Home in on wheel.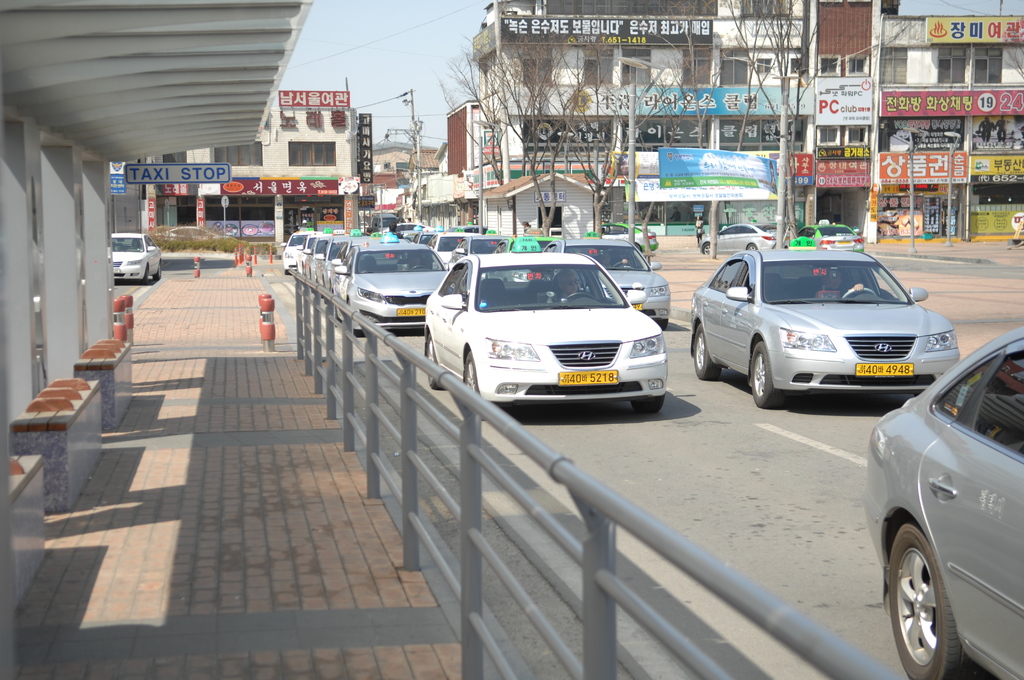
Homed in at (x1=612, y1=261, x2=635, y2=271).
